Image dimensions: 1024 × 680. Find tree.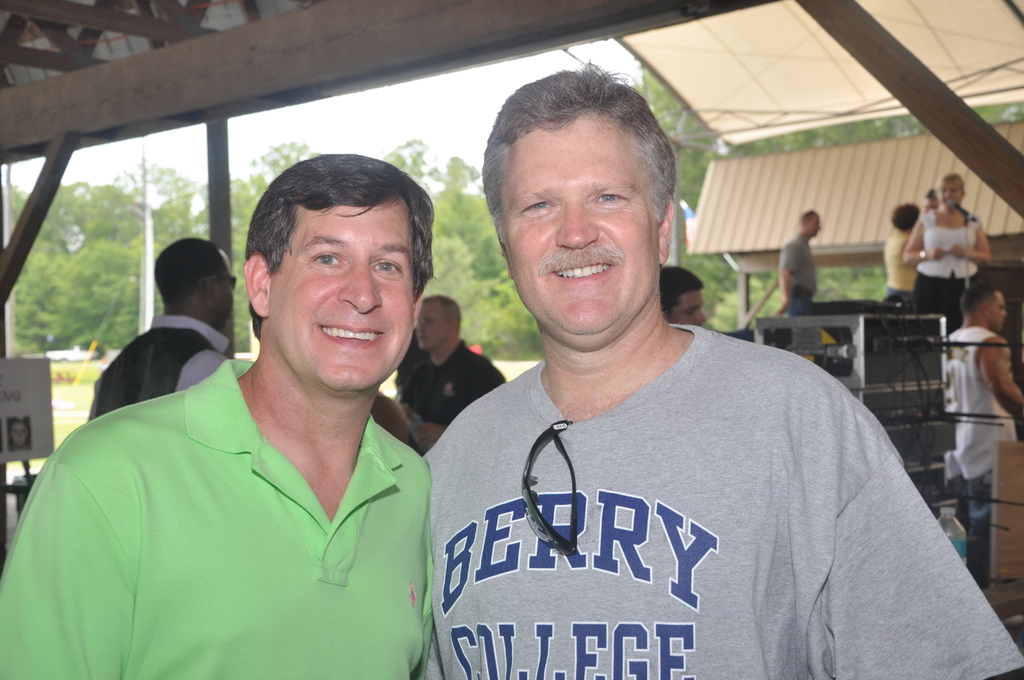
6/180/154/339.
